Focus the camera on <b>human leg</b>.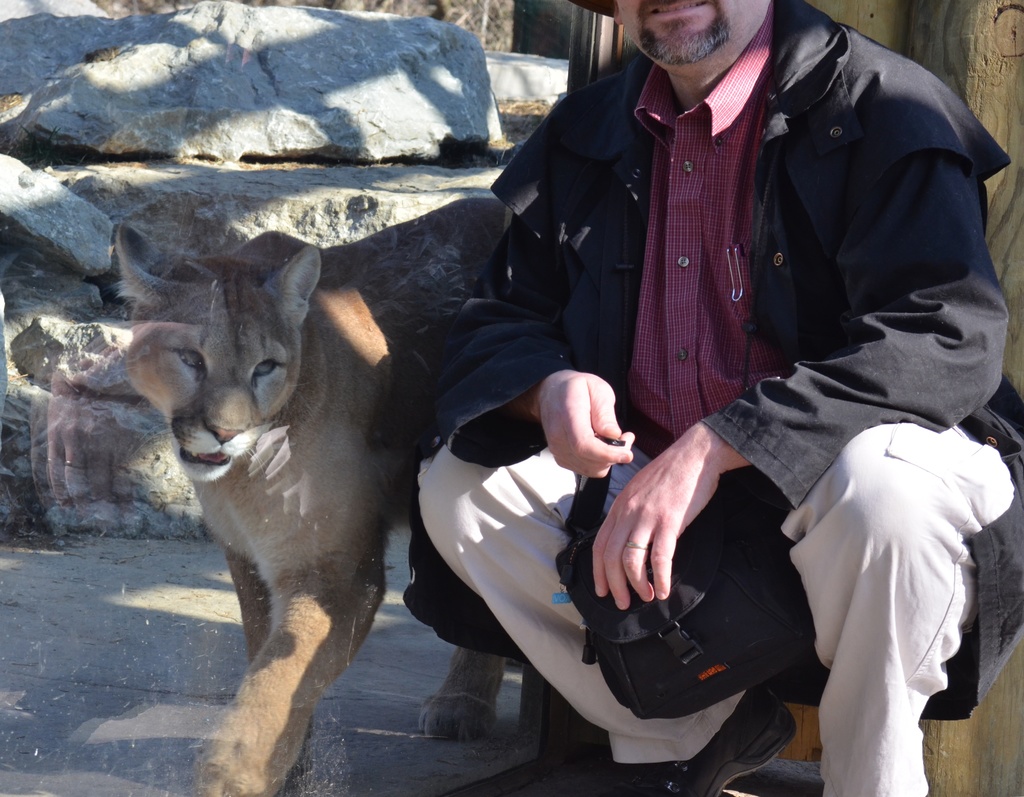
Focus region: [768, 419, 1014, 796].
